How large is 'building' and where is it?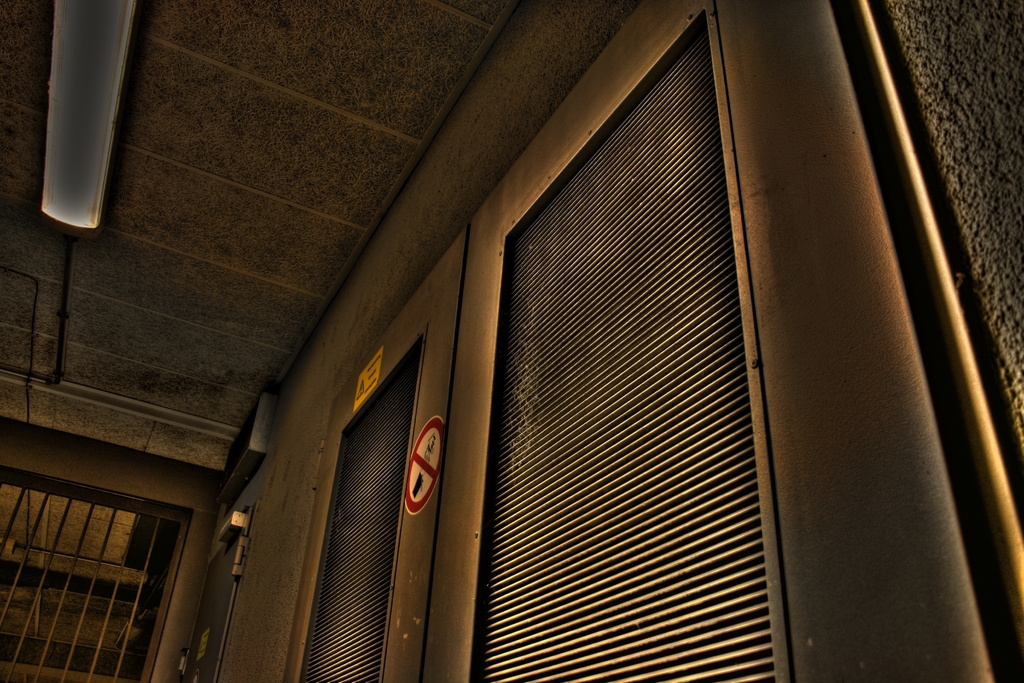
Bounding box: left=1, top=5, right=1023, bottom=682.
